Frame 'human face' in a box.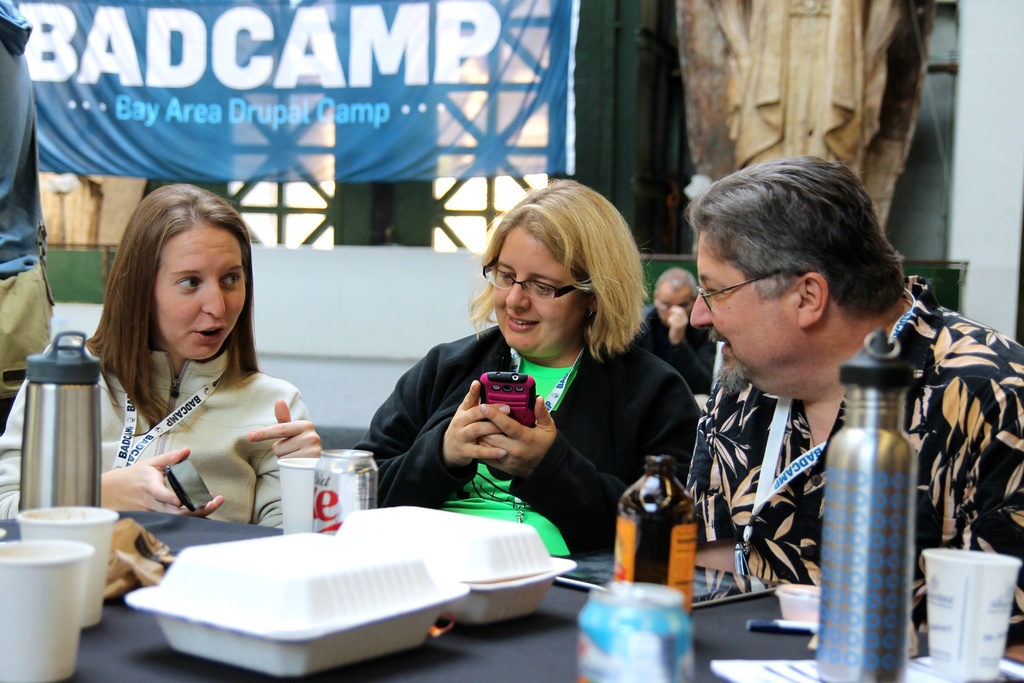
689, 227, 803, 391.
